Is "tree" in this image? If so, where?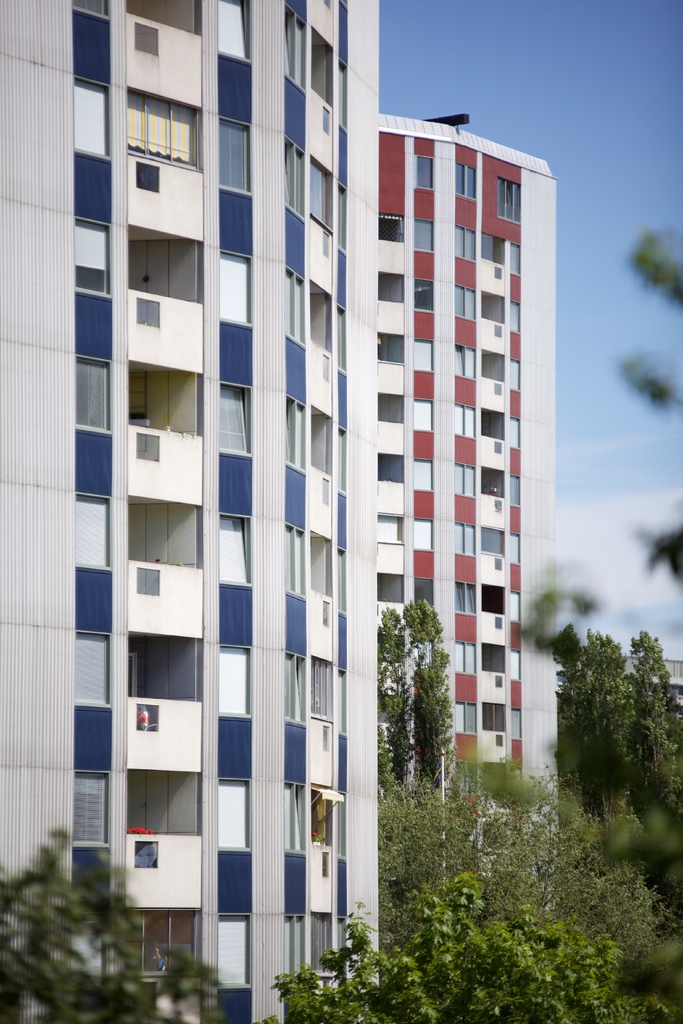
Yes, at left=375, top=739, right=682, bottom=981.
